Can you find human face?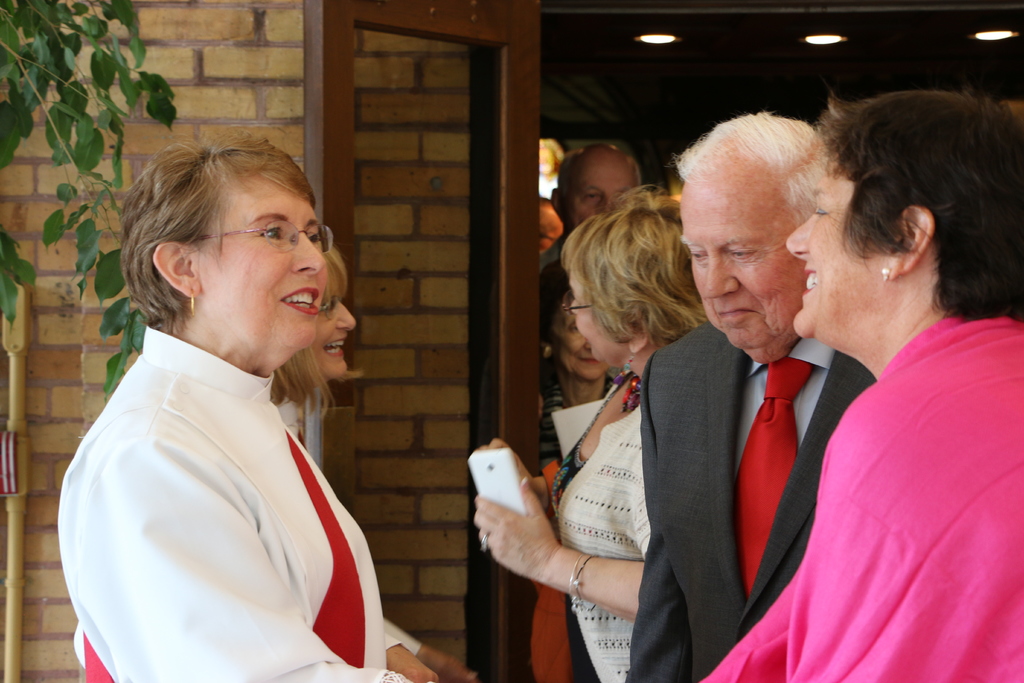
Yes, bounding box: rect(563, 160, 636, 225).
